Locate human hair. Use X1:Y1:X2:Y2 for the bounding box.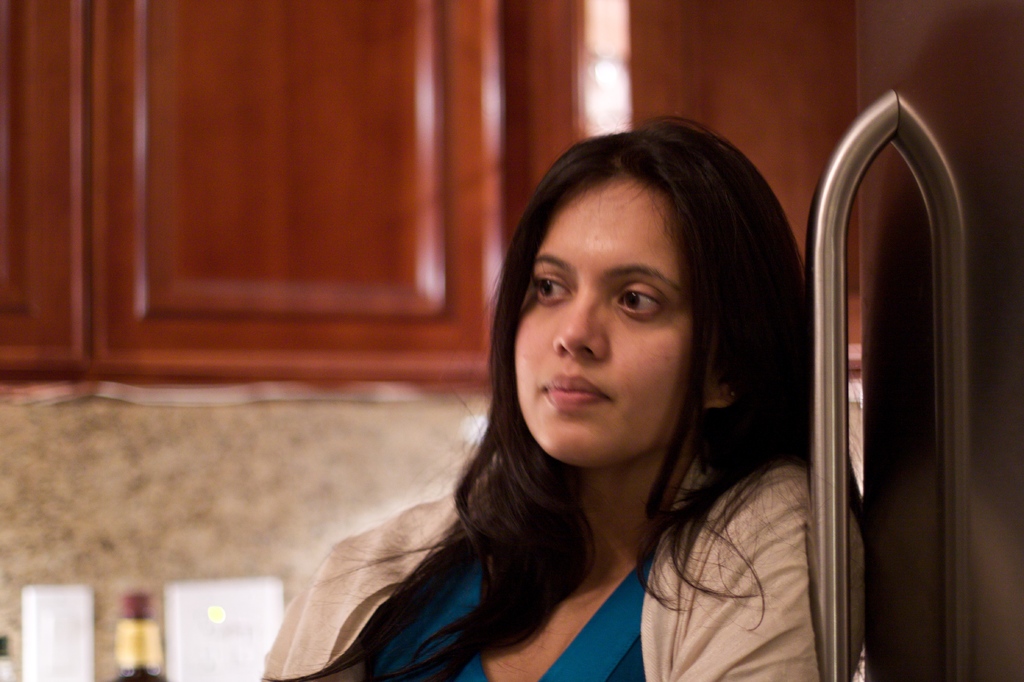
260:115:871:681.
